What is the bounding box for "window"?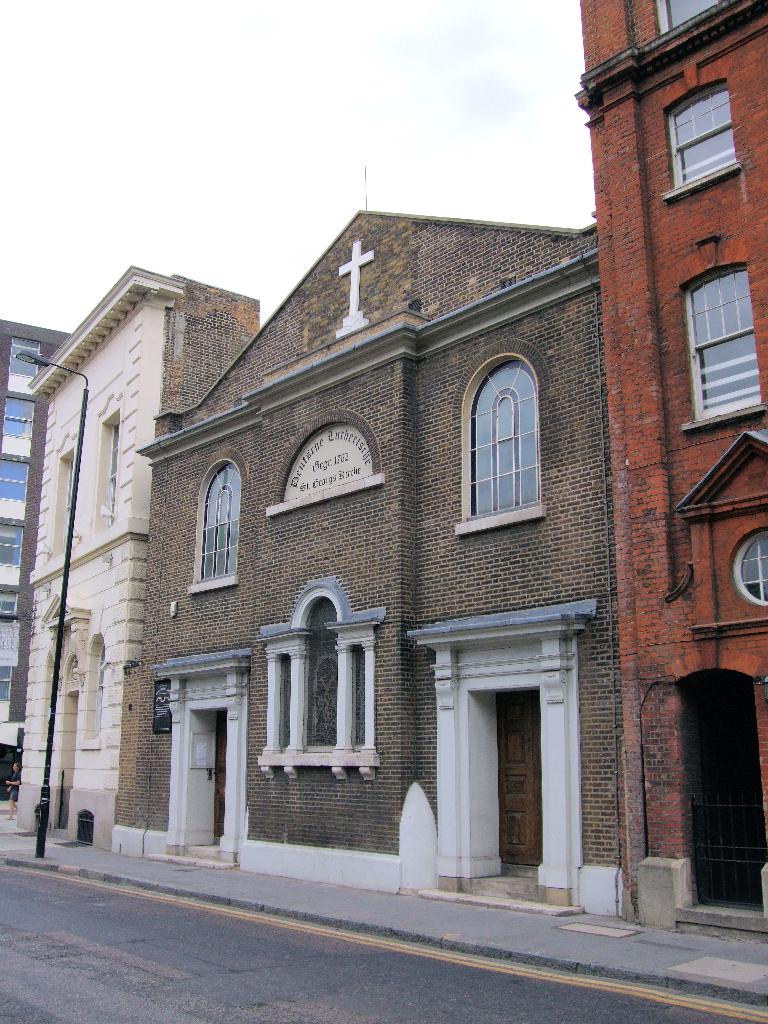
{"x1": 460, "y1": 360, "x2": 547, "y2": 528}.
